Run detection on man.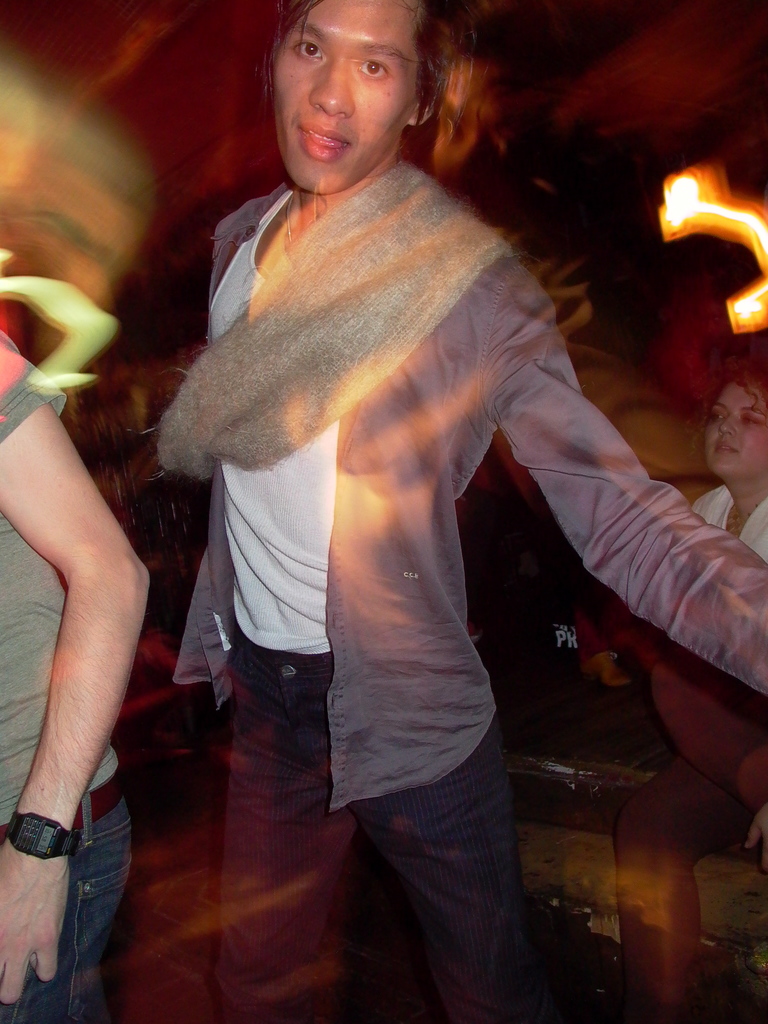
Result: region(108, 10, 702, 991).
